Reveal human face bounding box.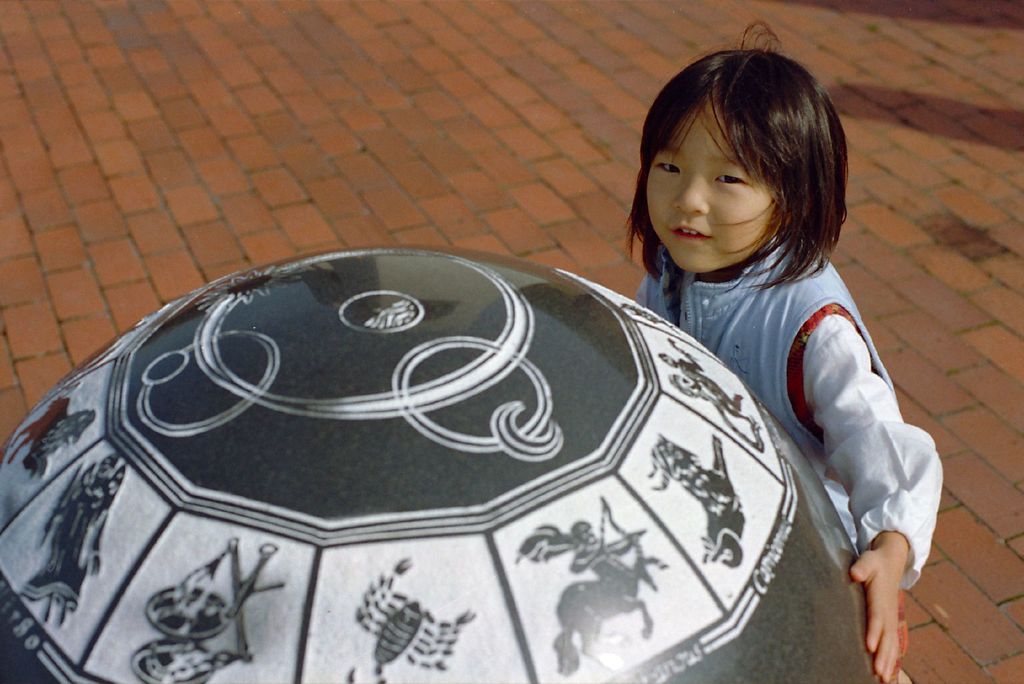
Revealed: box(644, 103, 783, 275).
